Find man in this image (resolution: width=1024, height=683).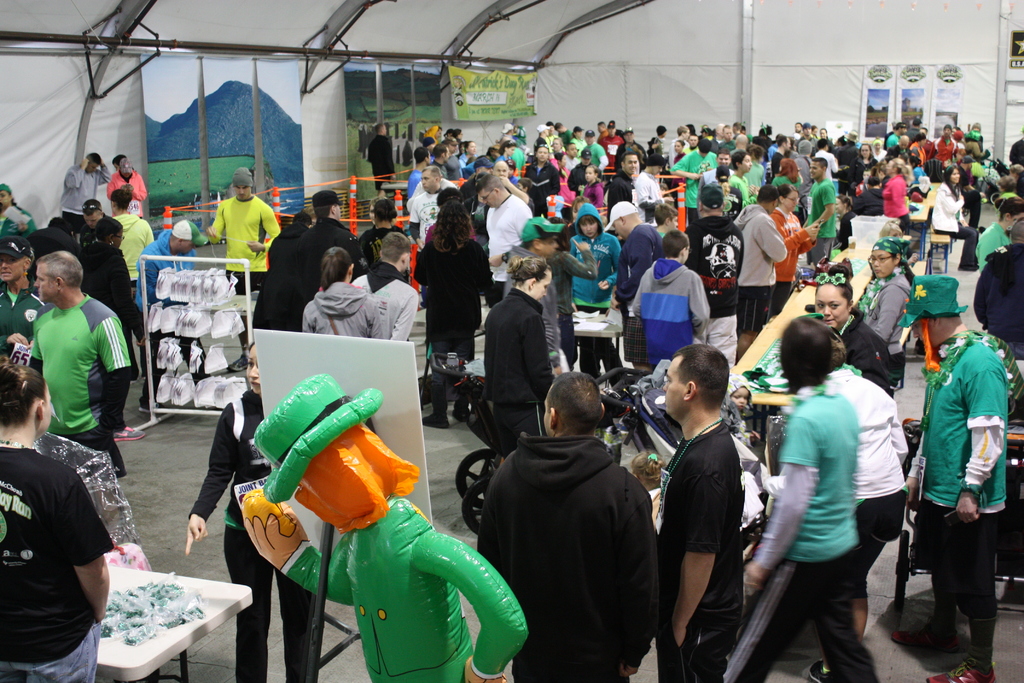
detection(1007, 163, 1023, 183).
